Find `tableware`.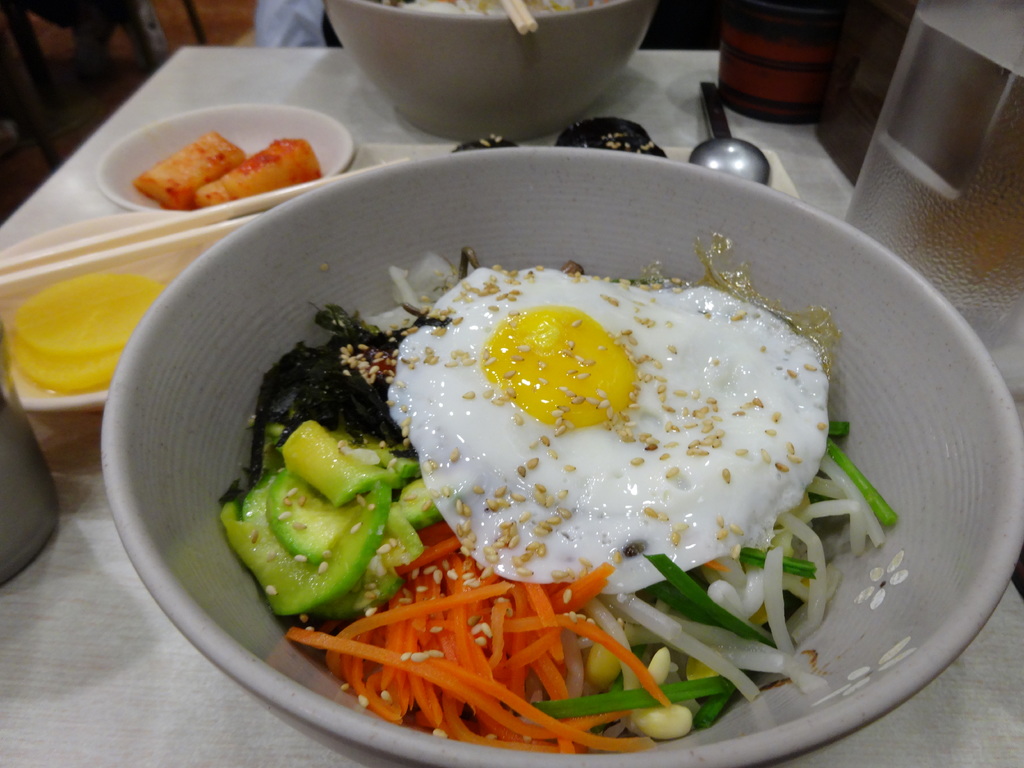
bbox(502, 1, 540, 37).
